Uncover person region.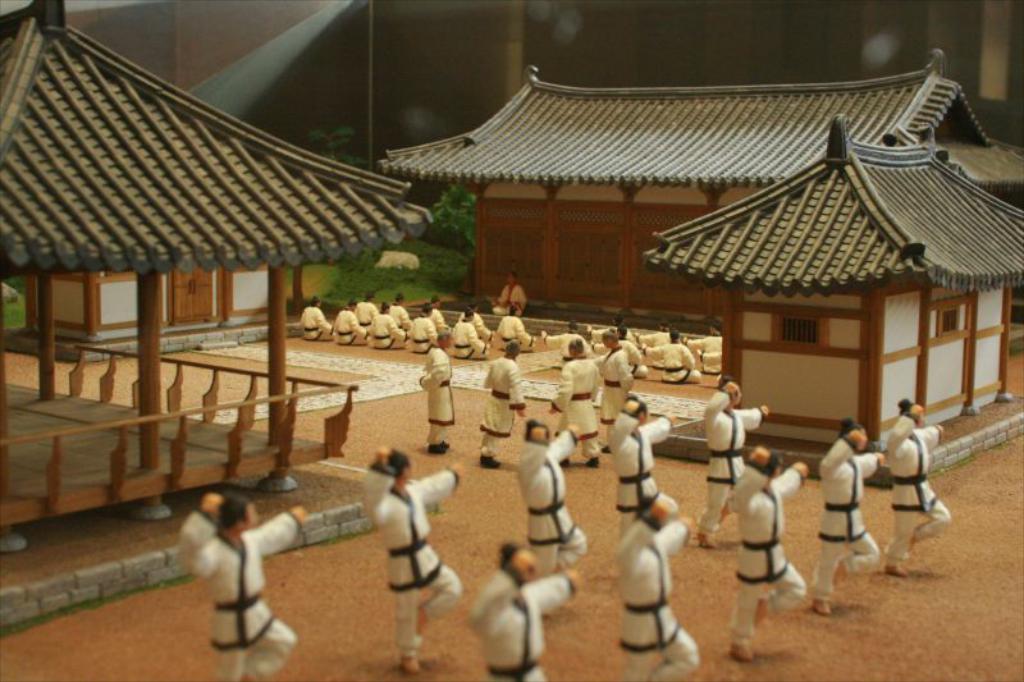
Uncovered: <box>471,540,585,681</box>.
